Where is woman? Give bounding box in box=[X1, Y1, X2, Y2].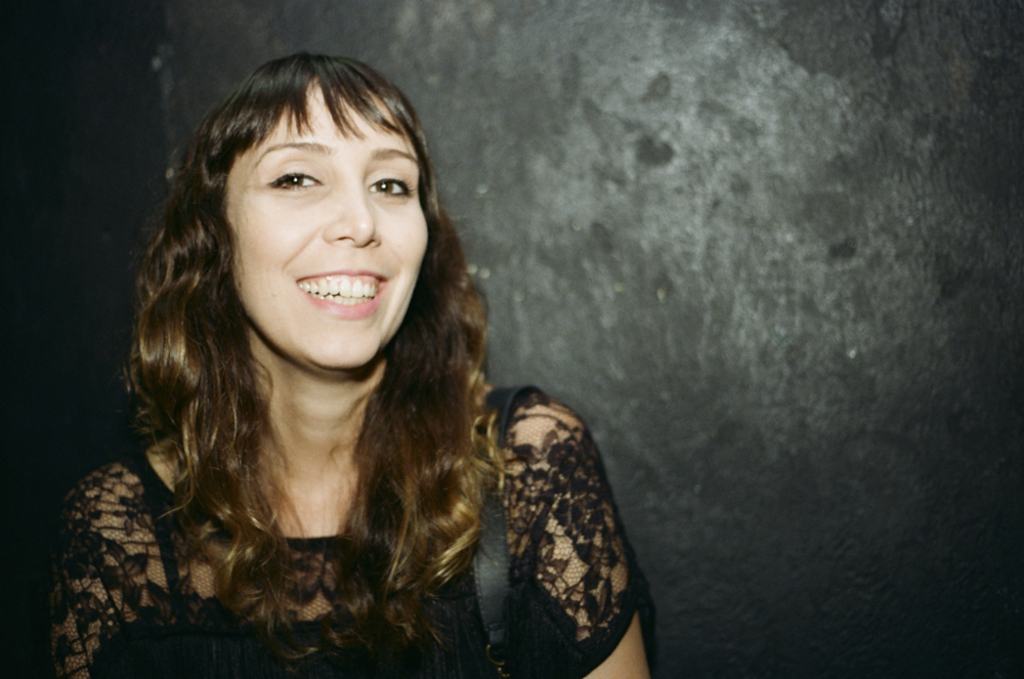
box=[88, 34, 634, 678].
